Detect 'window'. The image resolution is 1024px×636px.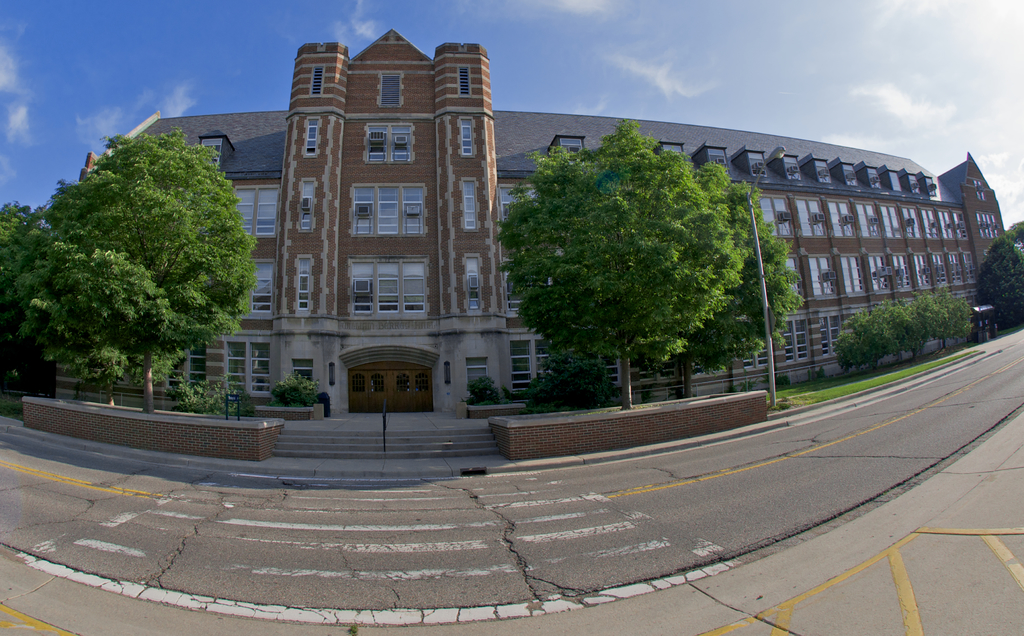
891/170/904/193.
